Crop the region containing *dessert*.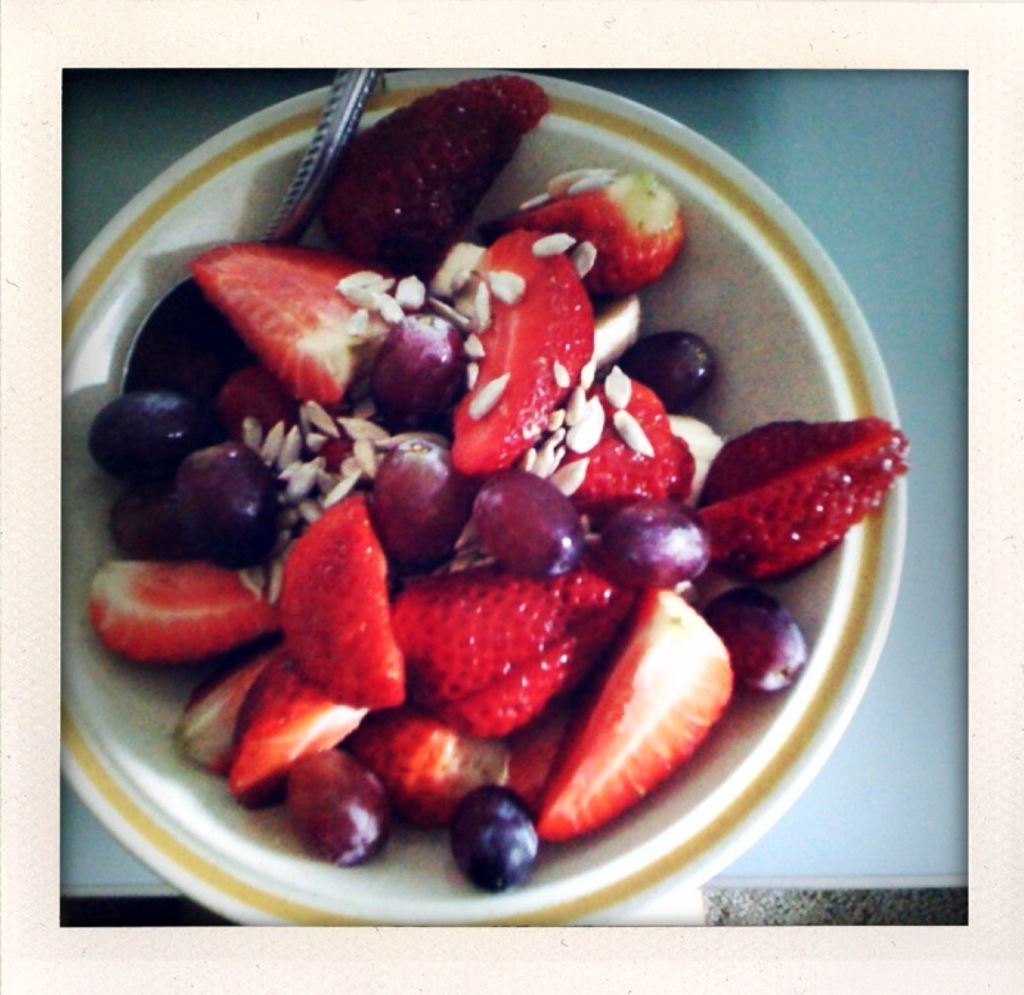
Crop region: bbox=(84, 558, 268, 667).
